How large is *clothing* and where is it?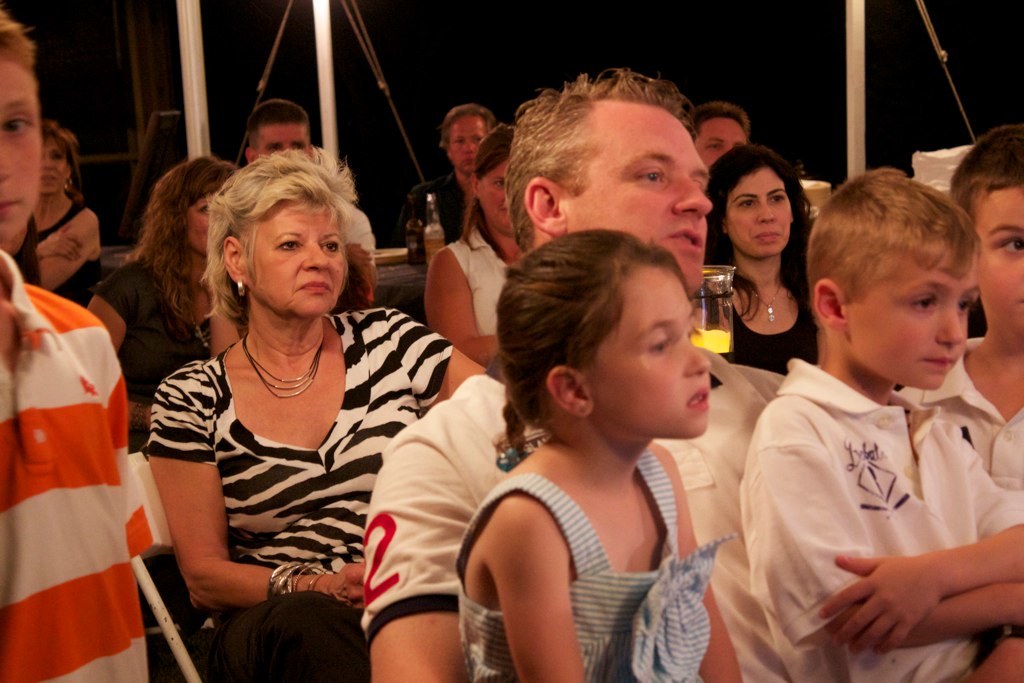
Bounding box: bbox=(15, 206, 97, 310).
